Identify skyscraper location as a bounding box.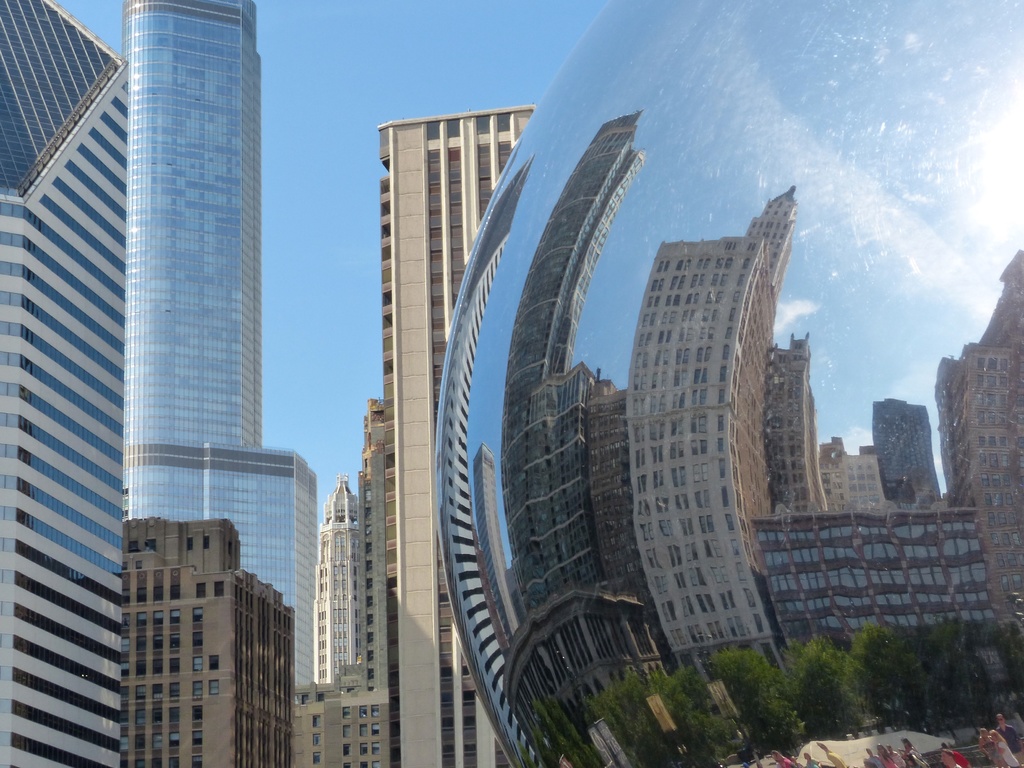
box=[157, 528, 294, 767].
